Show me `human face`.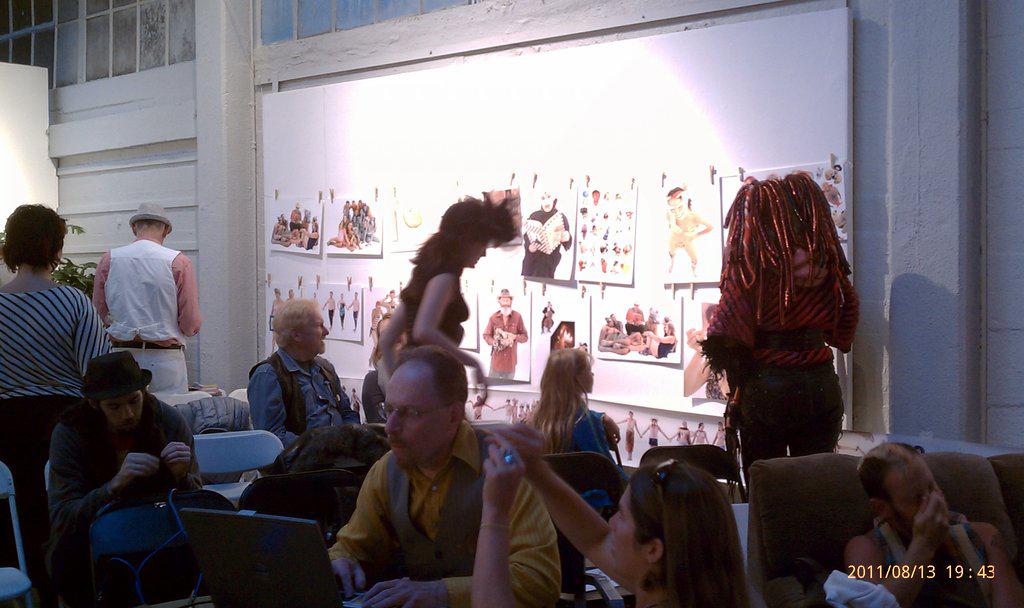
`human face` is here: BBox(891, 461, 947, 518).
